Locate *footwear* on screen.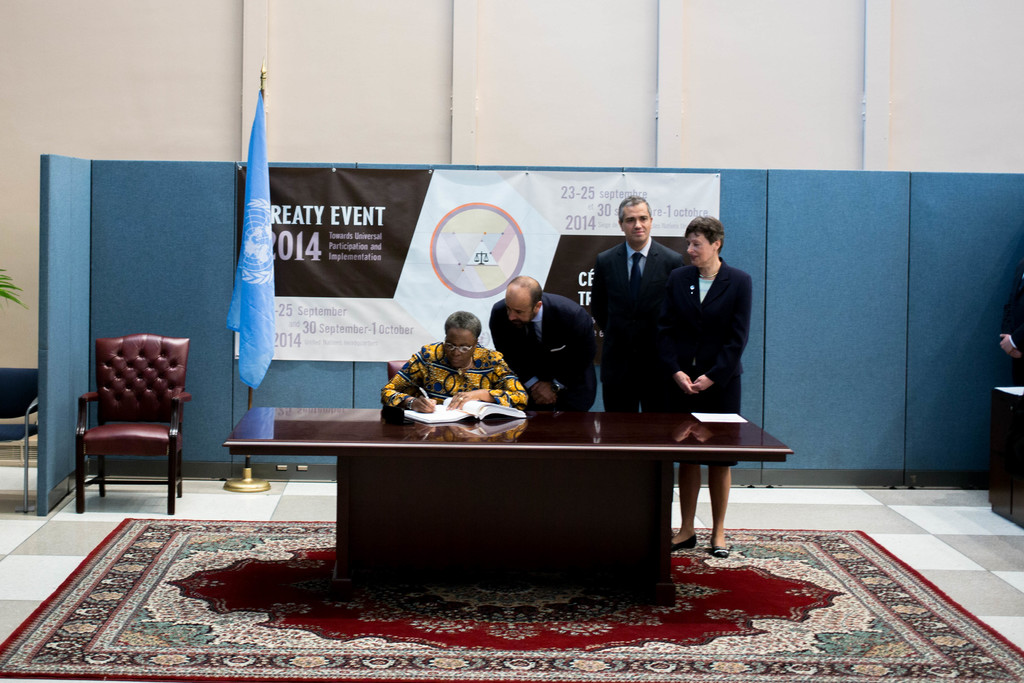
On screen at <region>713, 540, 728, 559</region>.
